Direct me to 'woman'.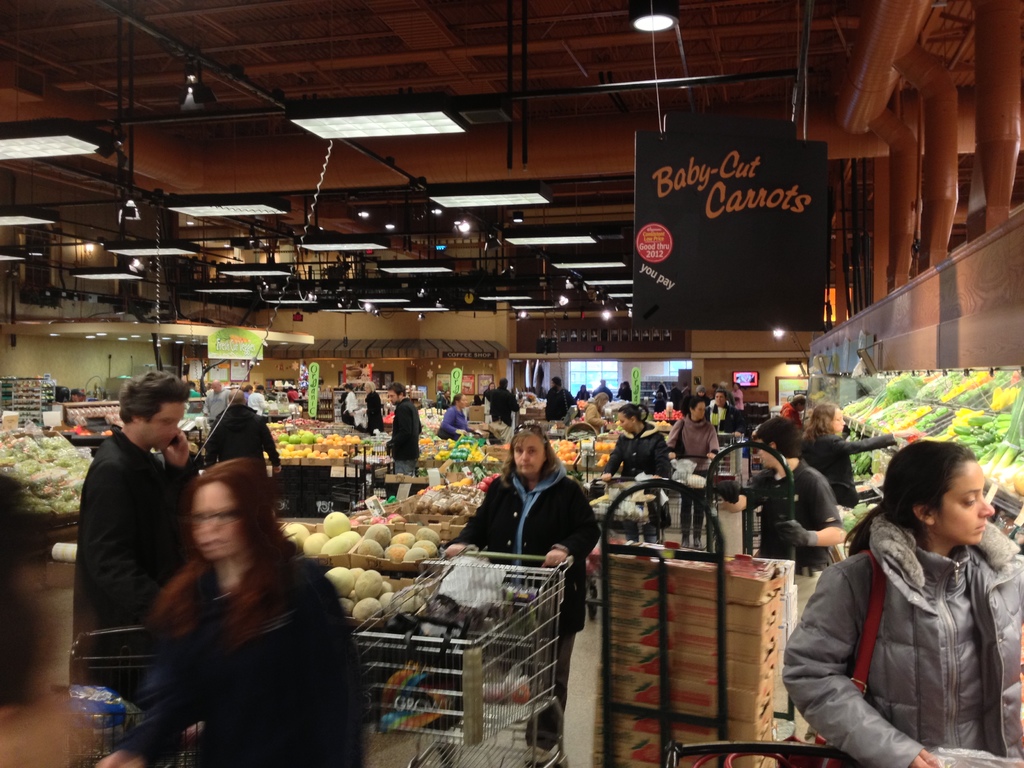
Direction: {"x1": 600, "y1": 403, "x2": 675, "y2": 542}.
